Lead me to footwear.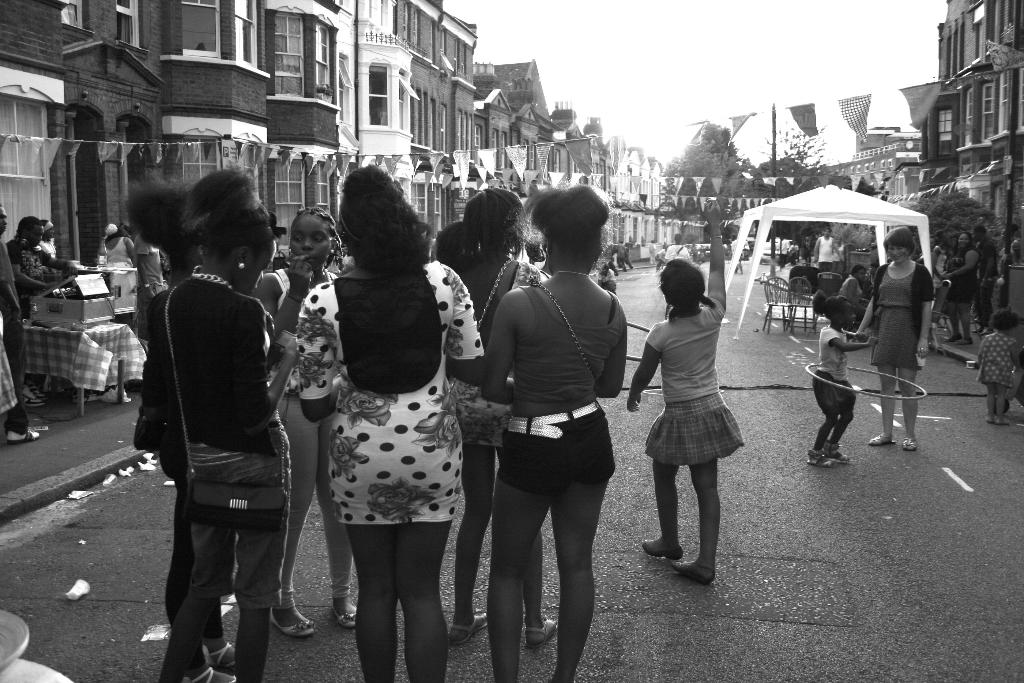
Lead to detection(820, 443, 852, 468).
